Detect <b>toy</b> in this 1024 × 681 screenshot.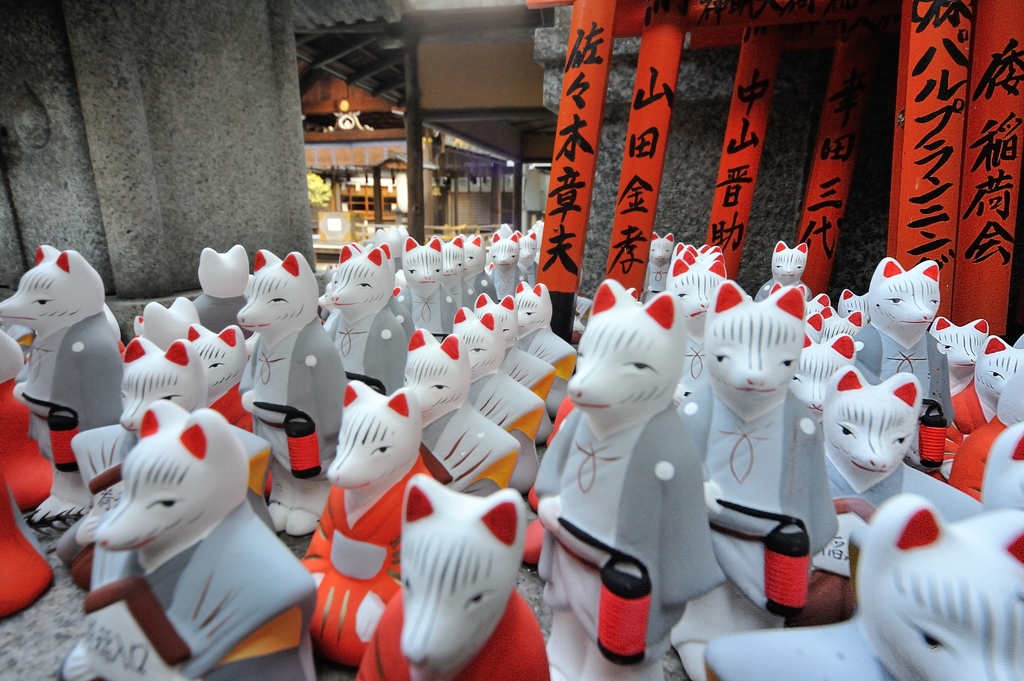
Detection: x1=486 y1=232 x2=527 y2=300.
